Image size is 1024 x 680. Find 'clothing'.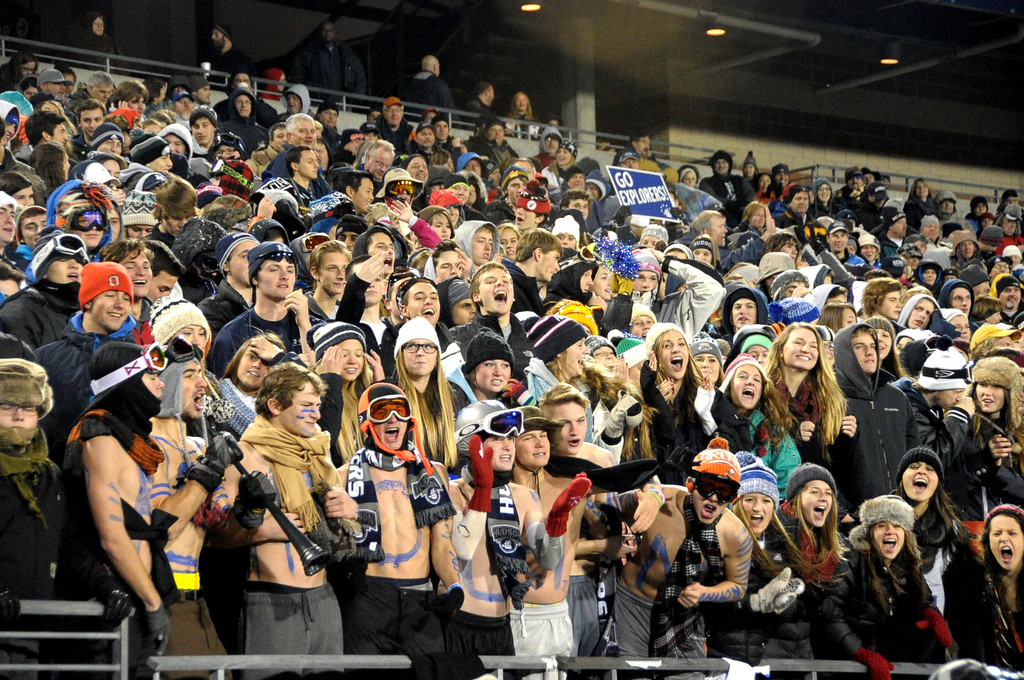
[654,243,730,344].
